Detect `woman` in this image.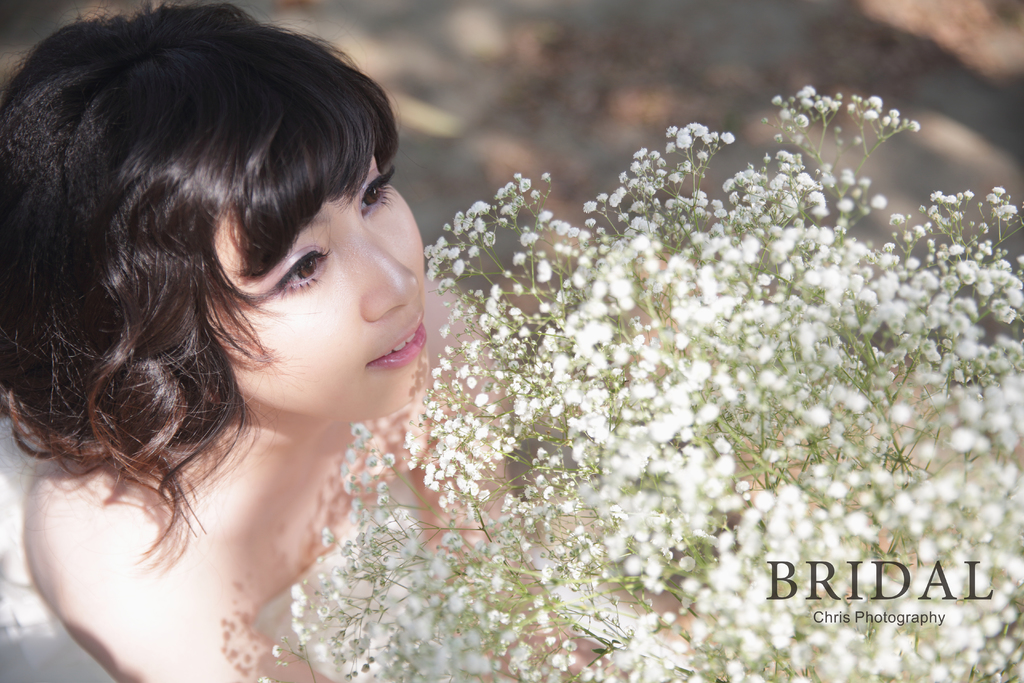
Detection: [left=0, top=6, right=692, bottom=665].
